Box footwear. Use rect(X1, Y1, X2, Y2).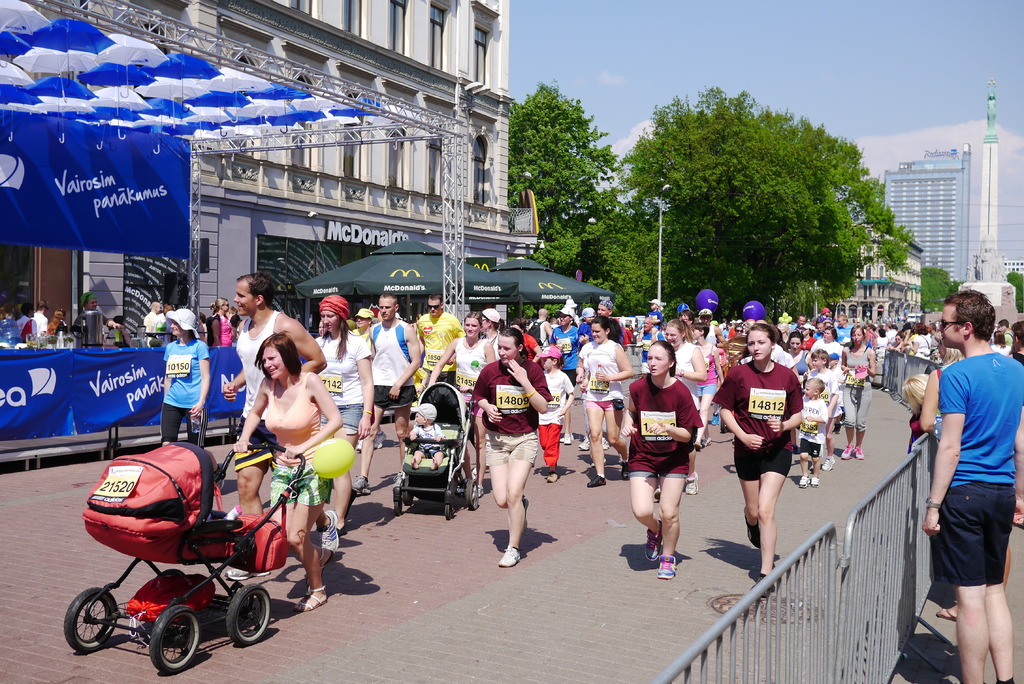
rect(306, 581, 324, 611).
